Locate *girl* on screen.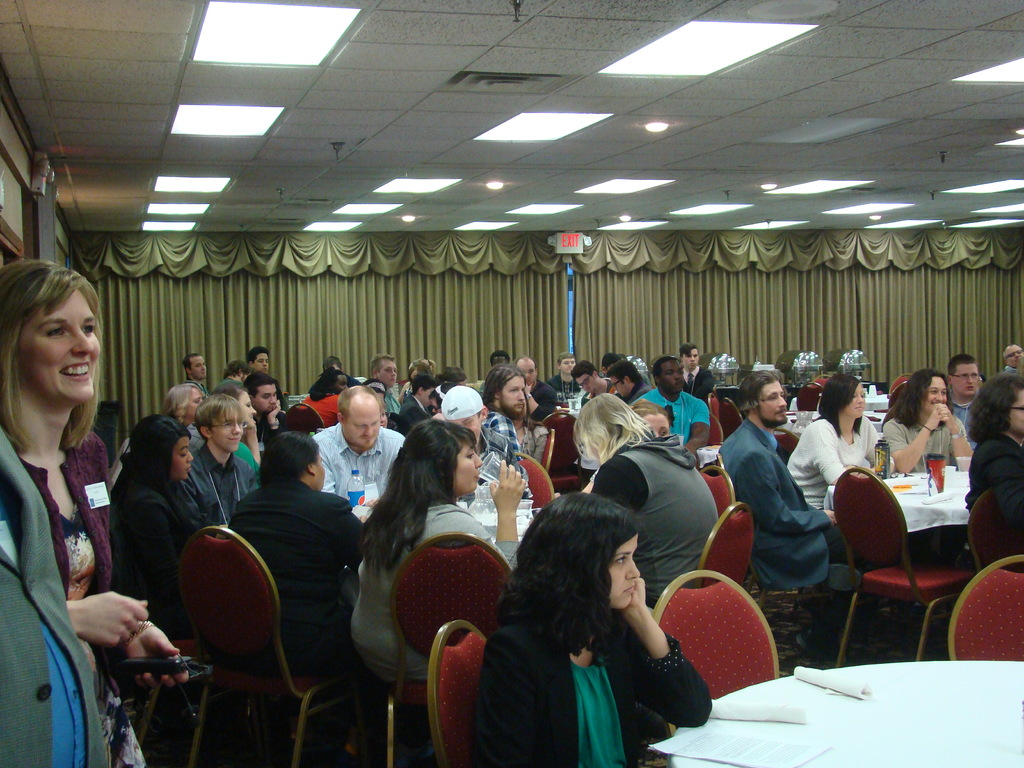
On screen at [0,244,220,759].
